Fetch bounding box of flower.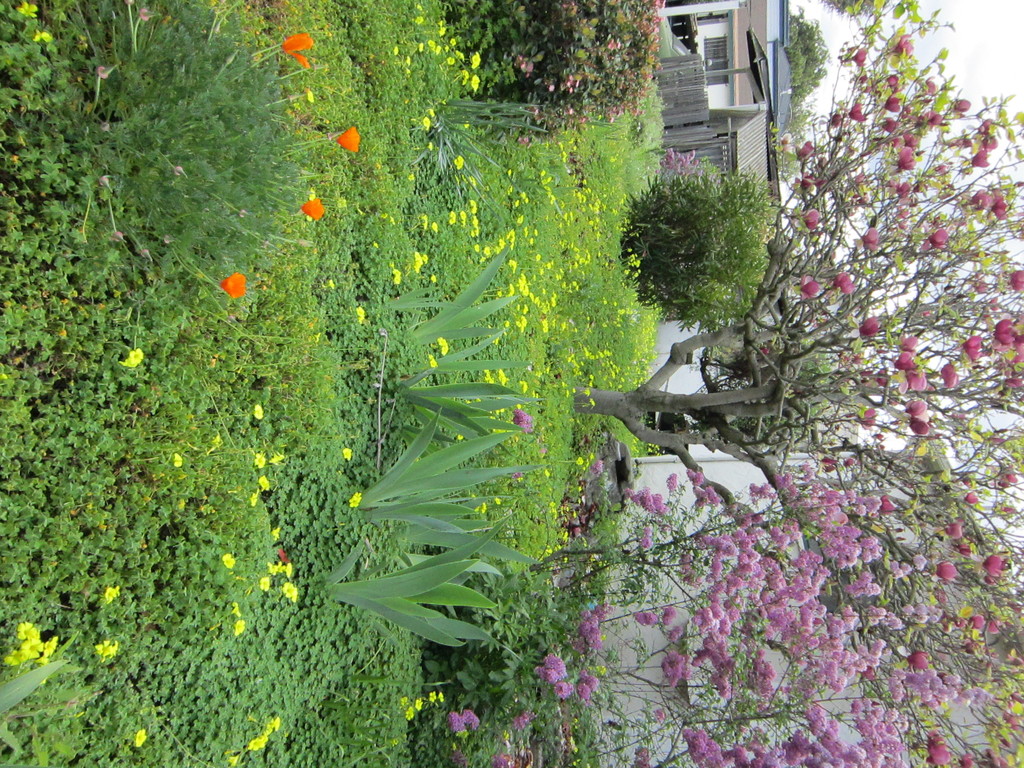
Bbox: region(353, 305, 367, 322).
